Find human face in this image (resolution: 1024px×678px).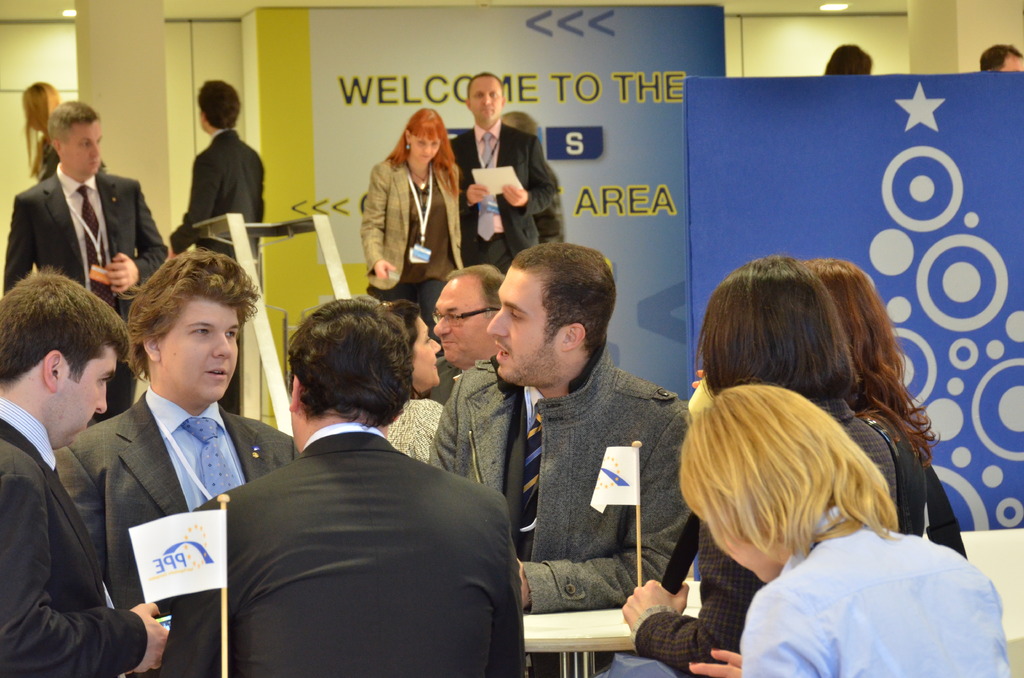
region(432, 268, 499, 367).
